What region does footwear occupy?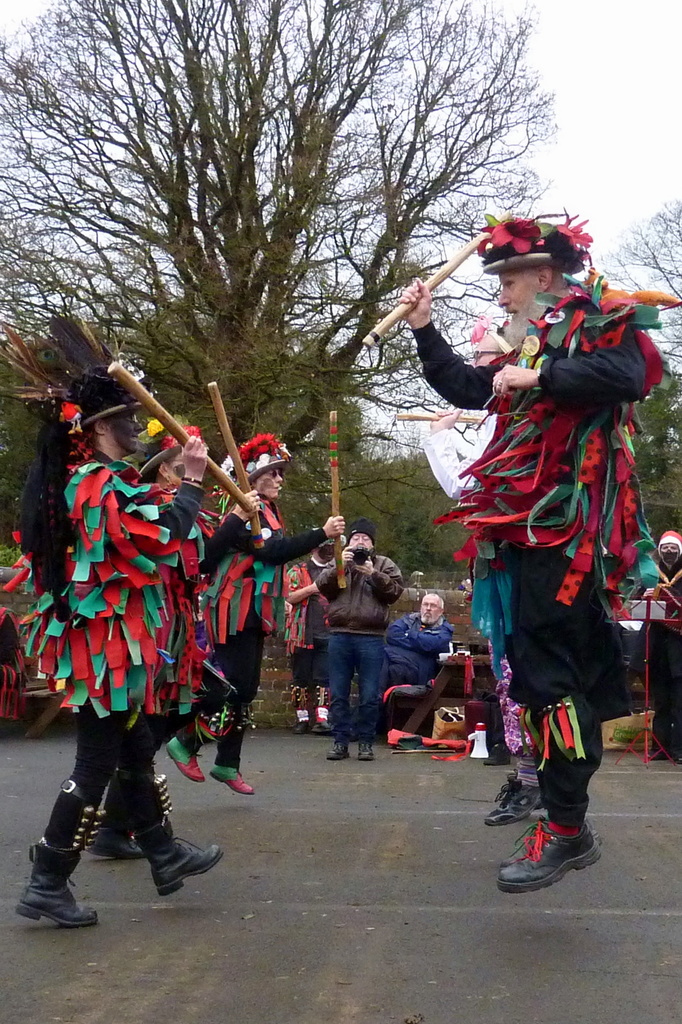
[left=349, top=734, right=375, bottom=760].
